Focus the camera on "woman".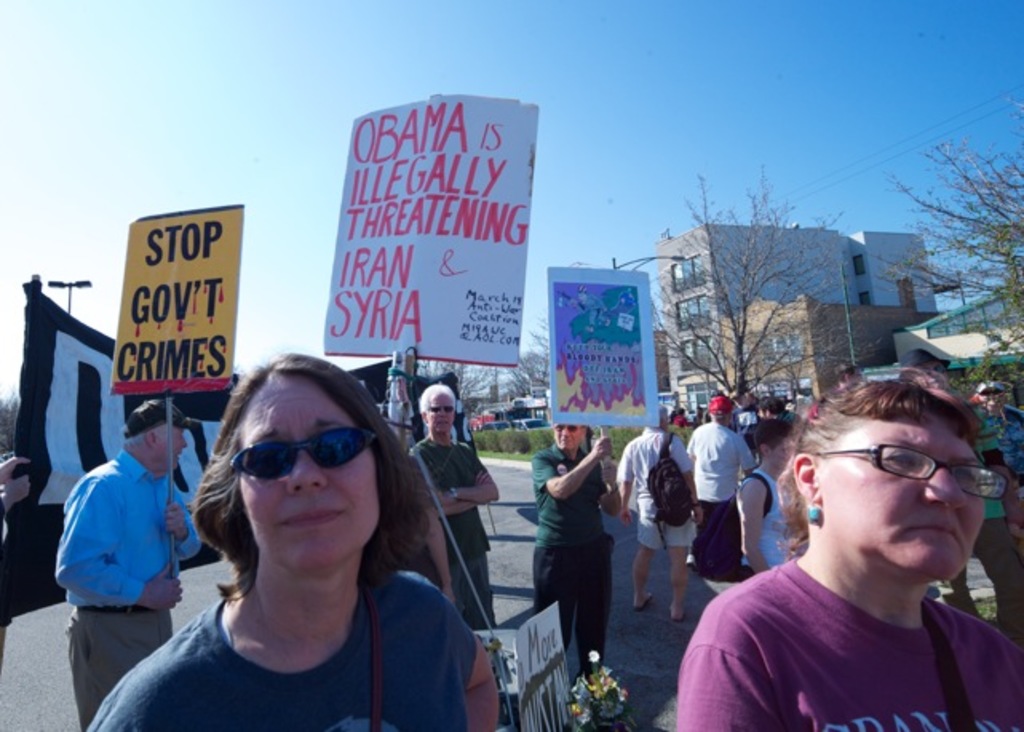
Focus region: bbox=[682, 379, 1022, 730].
